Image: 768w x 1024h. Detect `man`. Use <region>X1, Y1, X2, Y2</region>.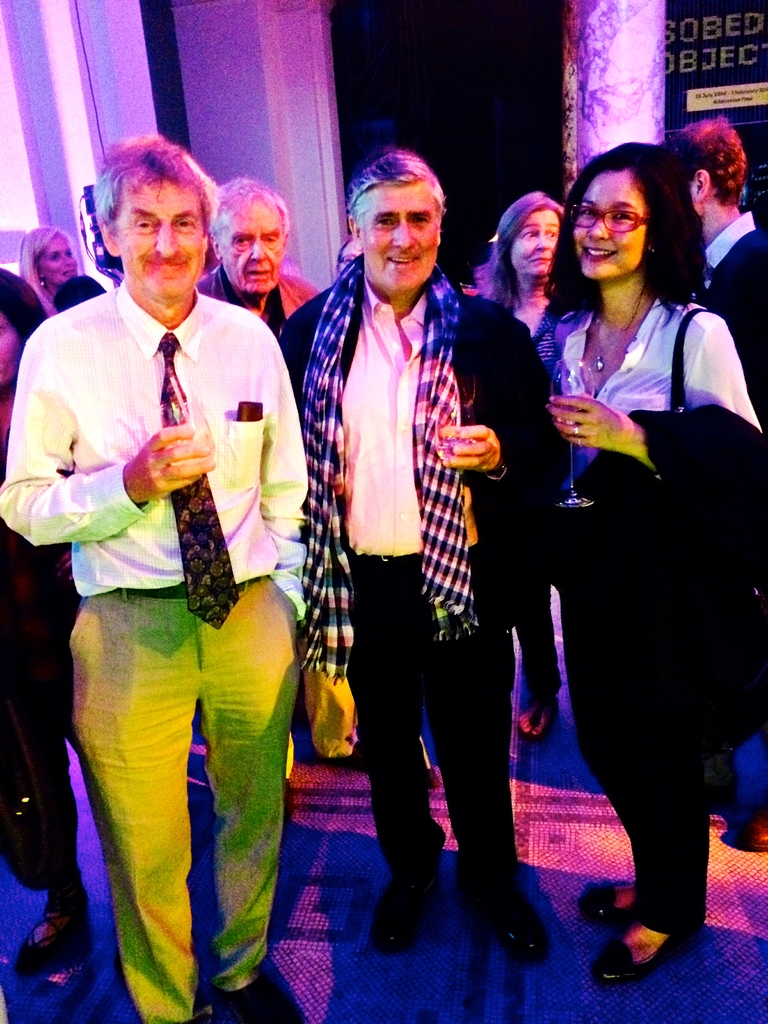
<region>651, 111, 767, 440</region>.
